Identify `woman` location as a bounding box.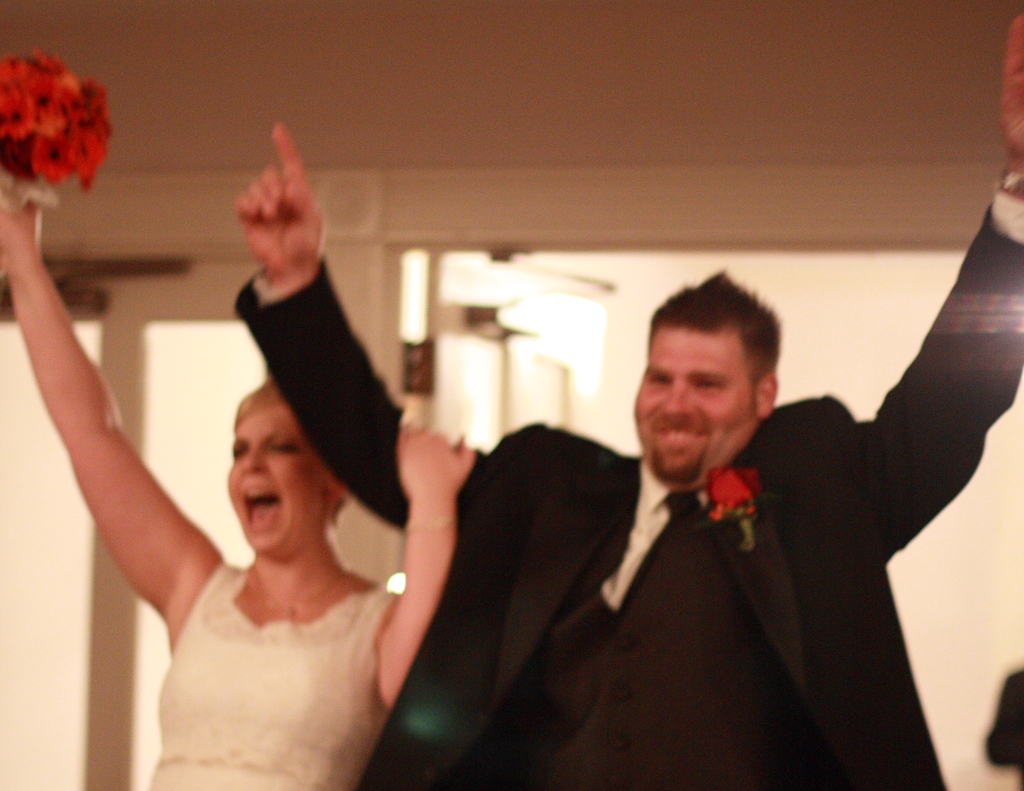
0:177:476:790.
